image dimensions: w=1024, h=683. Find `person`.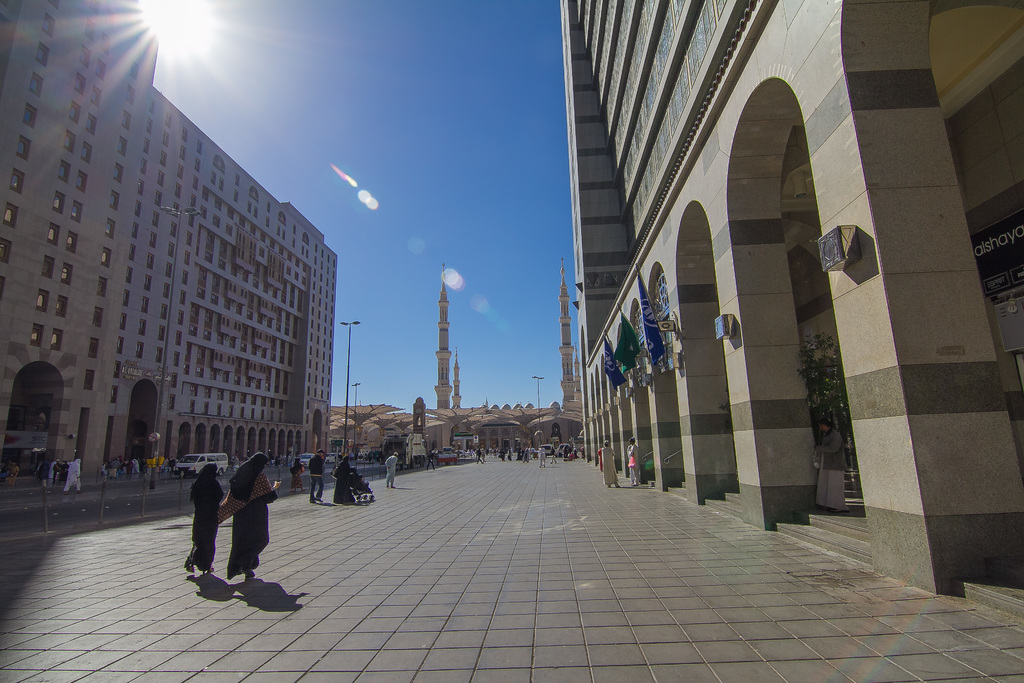
BBox(36, 459, 47, 491).
